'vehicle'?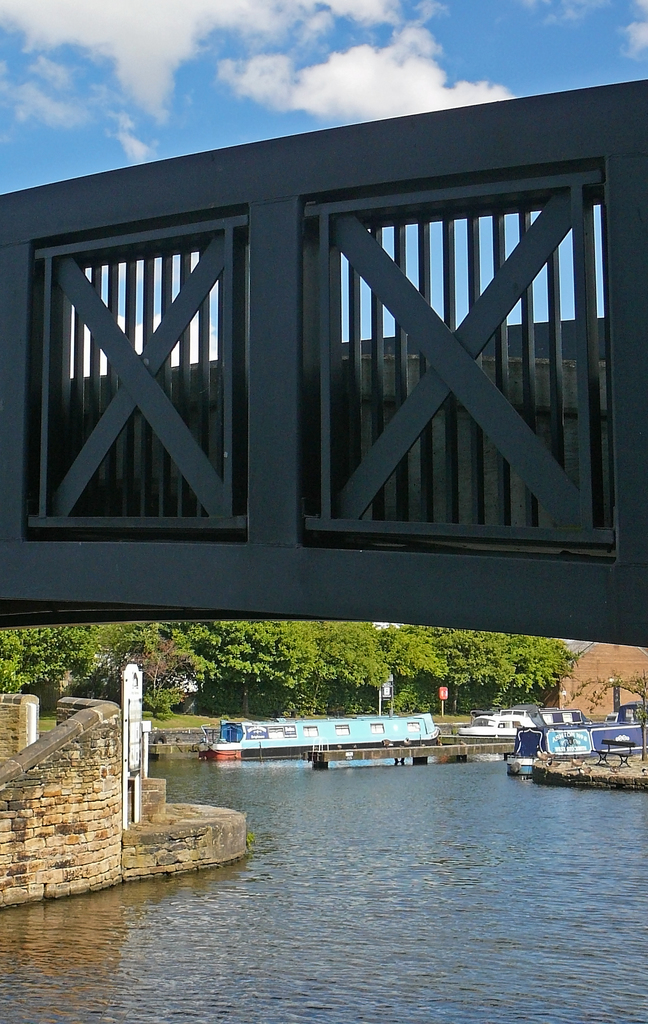
{"x1": 463, "y1": 707, "x2": 535, "y2": 751}
